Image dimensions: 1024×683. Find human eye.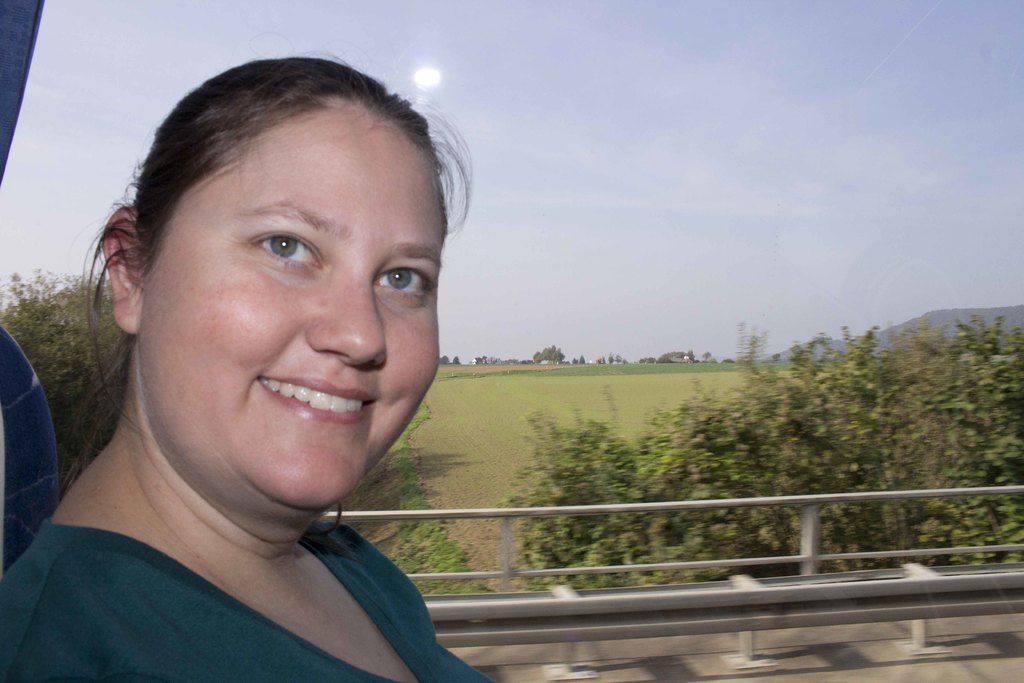
227 217 319 282.
